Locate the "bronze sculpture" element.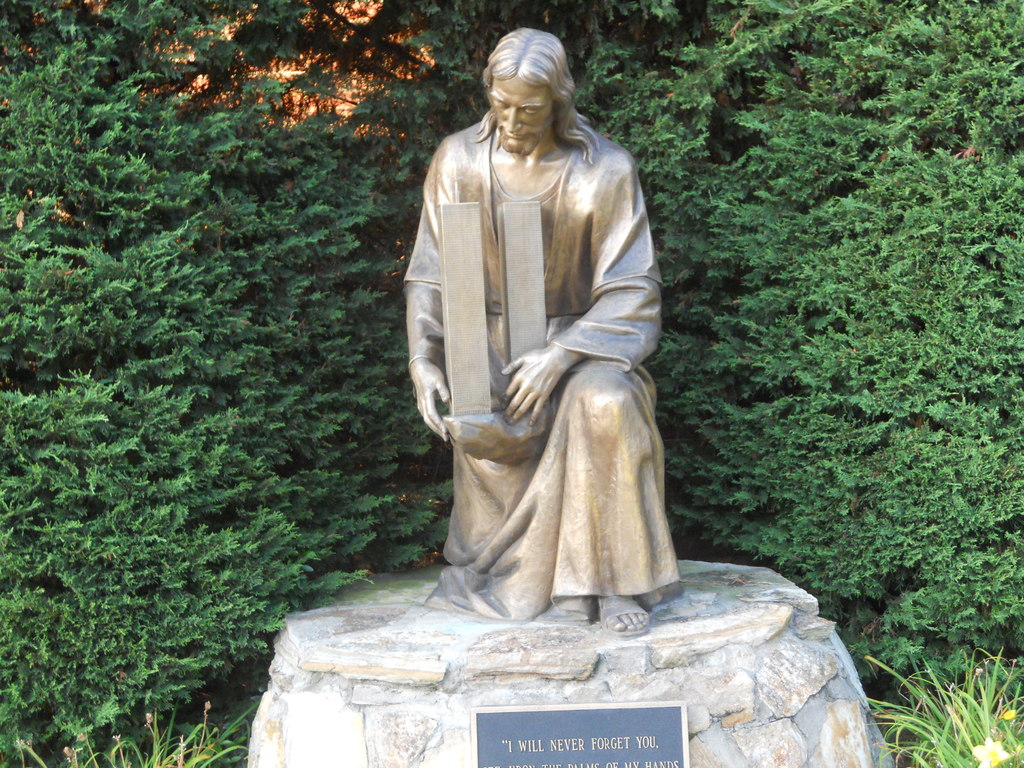
Element bbox: [397, 45, 661, 618].
